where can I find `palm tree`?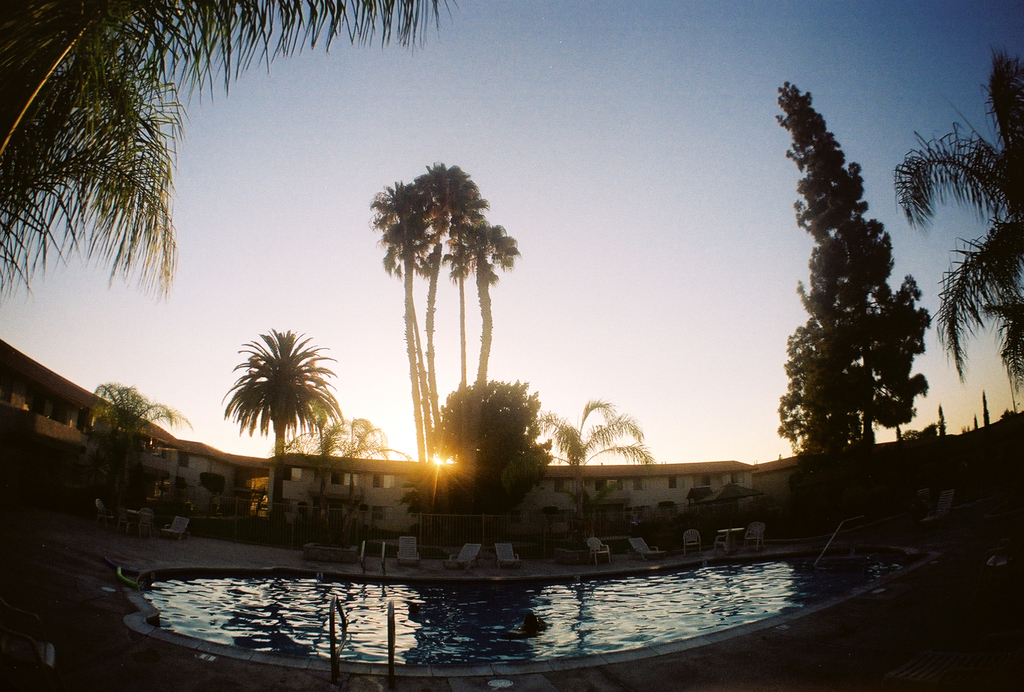
You can find it at {"left": 286, "top": 404, "right": 344, "bottom": 498}.
